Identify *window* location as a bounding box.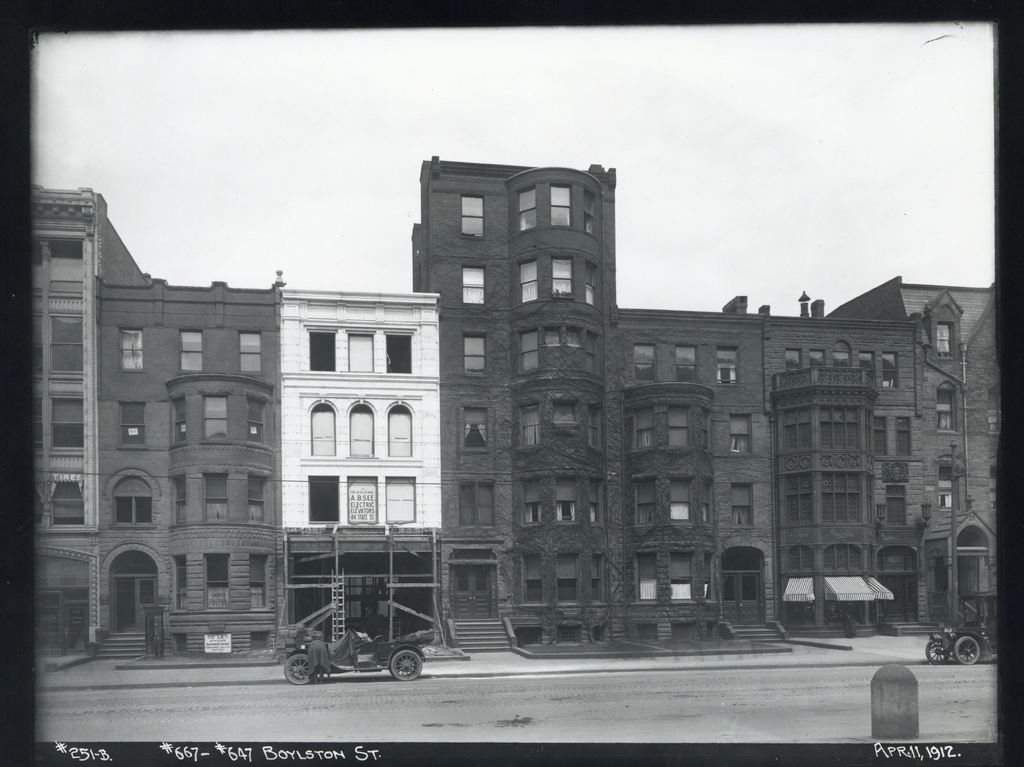
{"x1": 670, "y1": 480, "x2": 692, "y2": 518}.
